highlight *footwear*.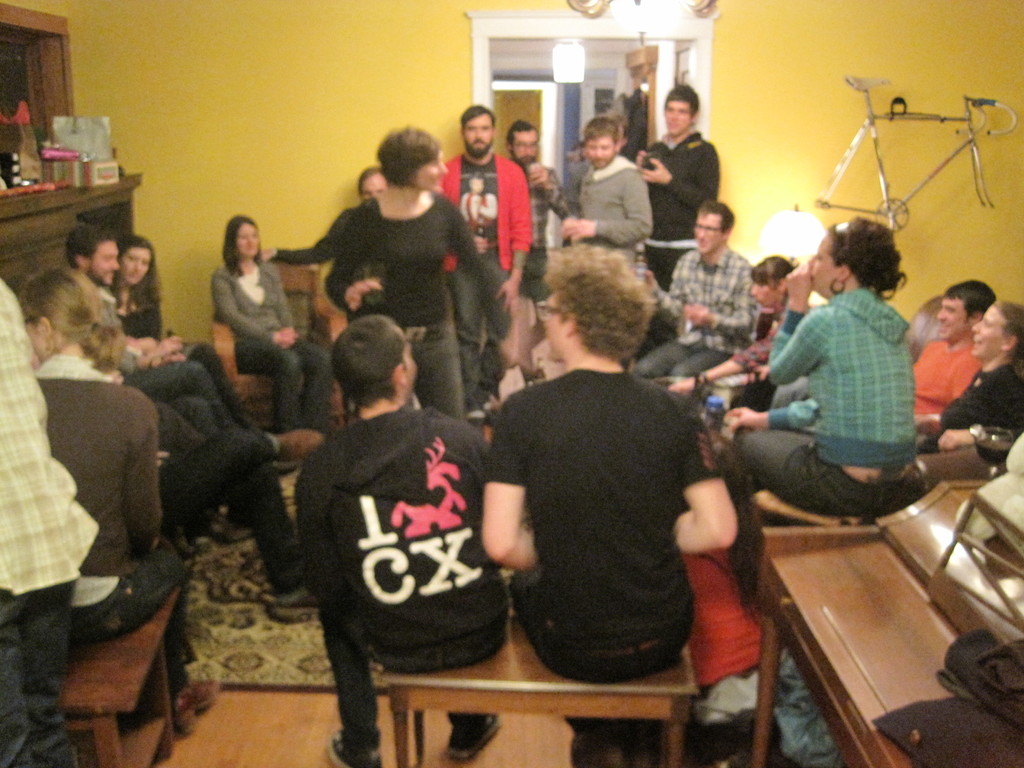
Highlighted region: pyautogui.locateOnScreen(326, 728, 380, 765).
